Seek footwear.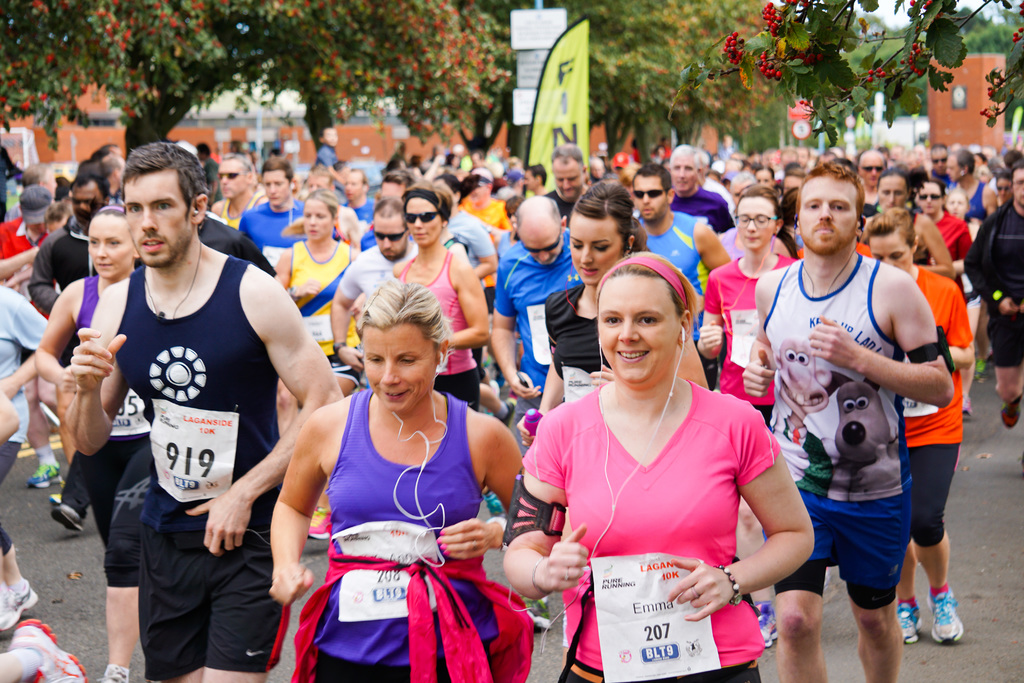
crop(927, 588, 963, 642).
